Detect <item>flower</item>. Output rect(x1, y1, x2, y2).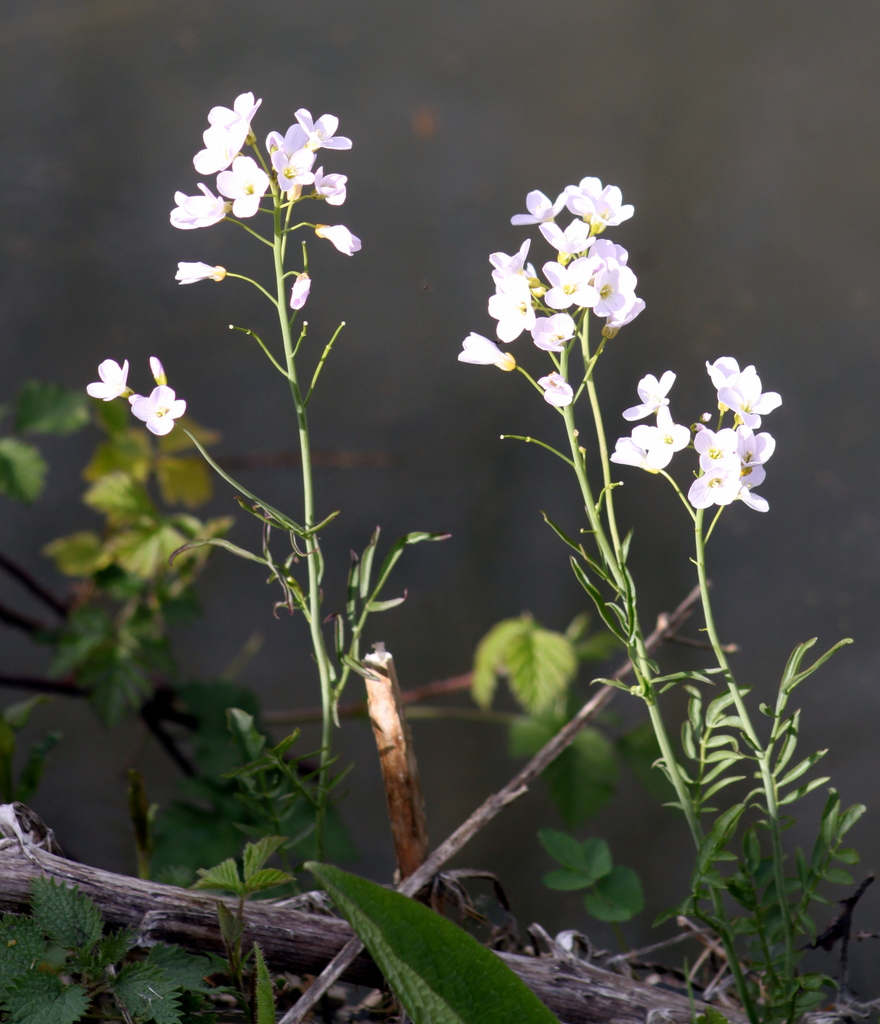
rect(738, 461, 771, 514).
